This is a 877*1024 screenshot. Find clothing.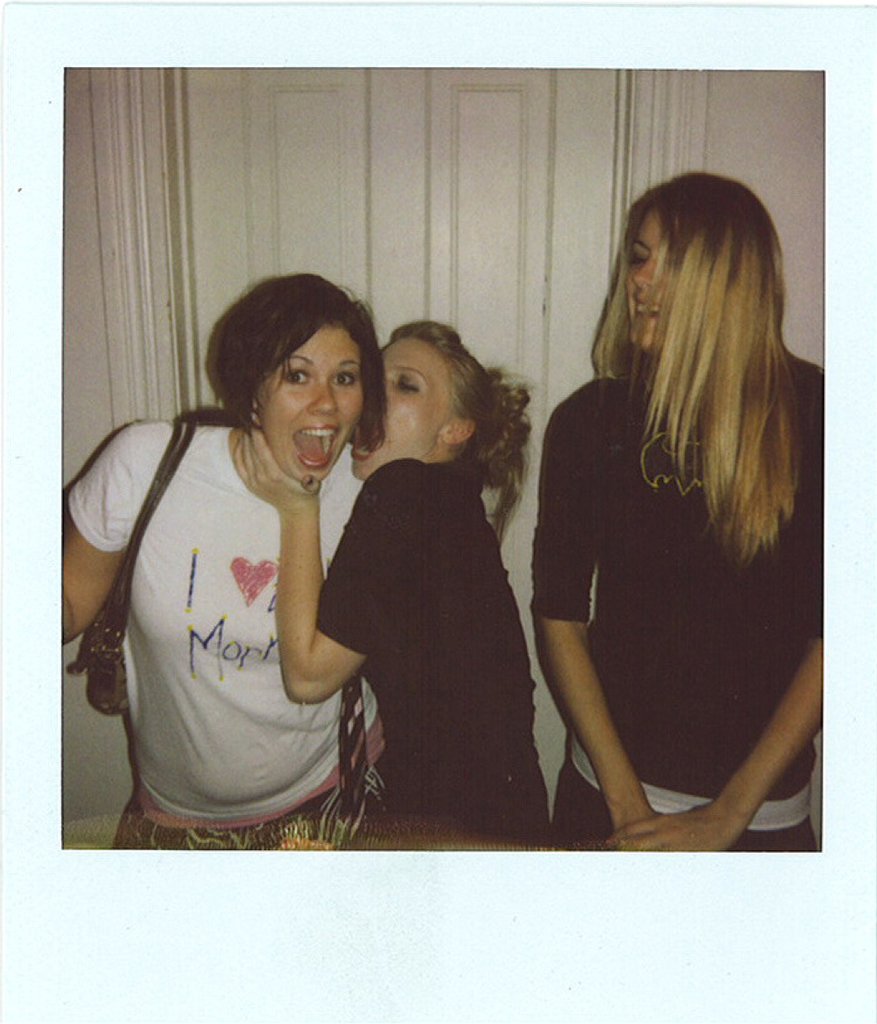
Bounding box: <bbox>58, 418, 358, 855</bbox>.
